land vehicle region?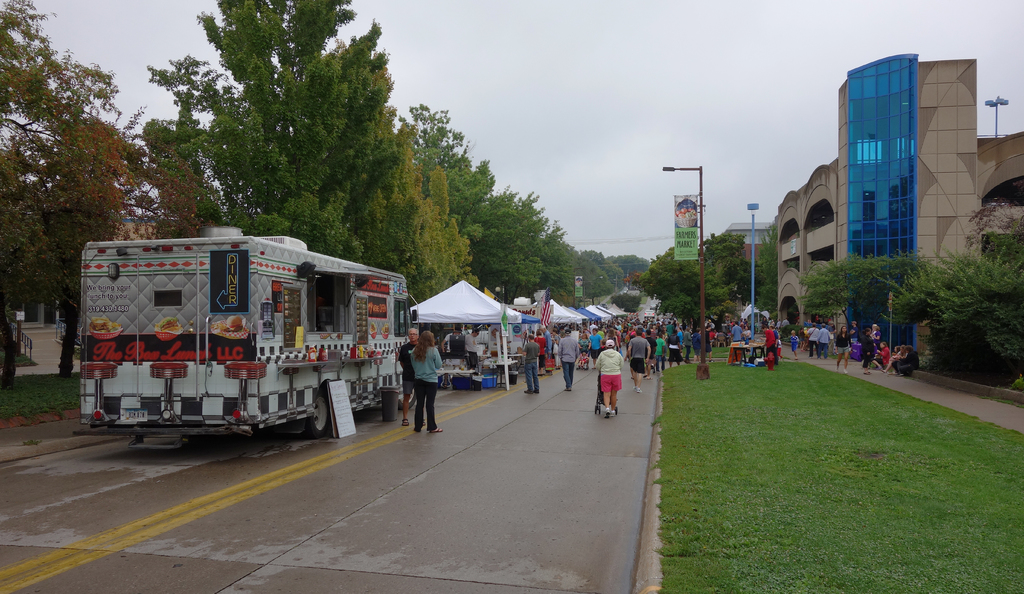
l=648, t=301, r=659, b=309
